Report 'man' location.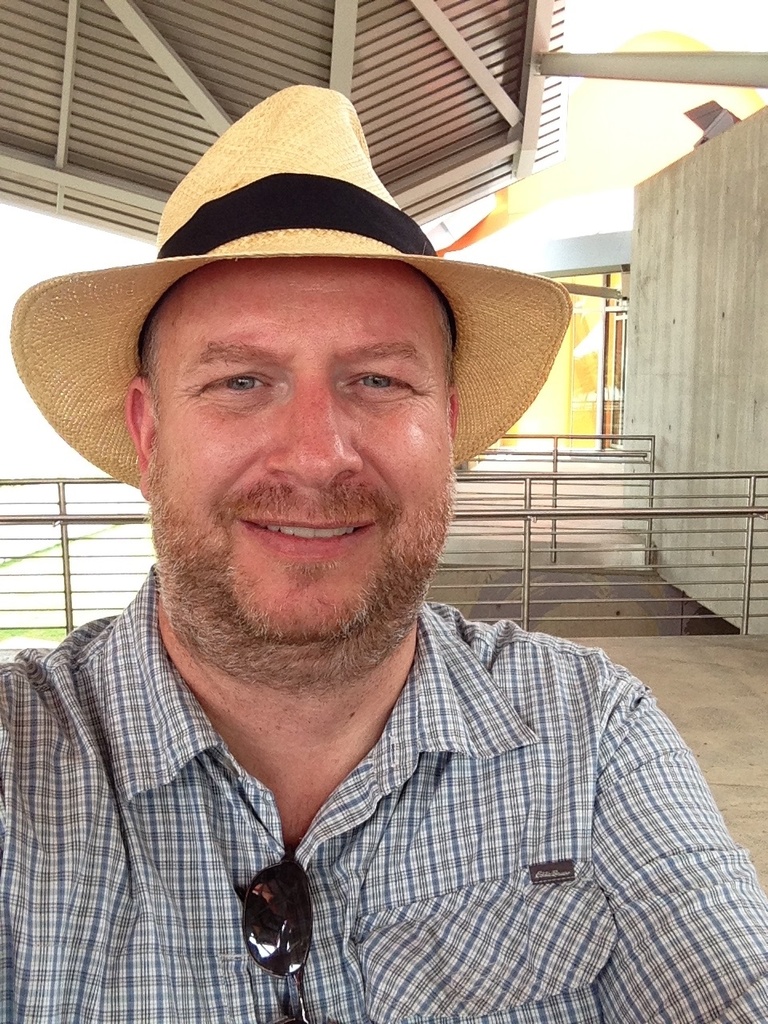
Report: [0,124,722,1015].
